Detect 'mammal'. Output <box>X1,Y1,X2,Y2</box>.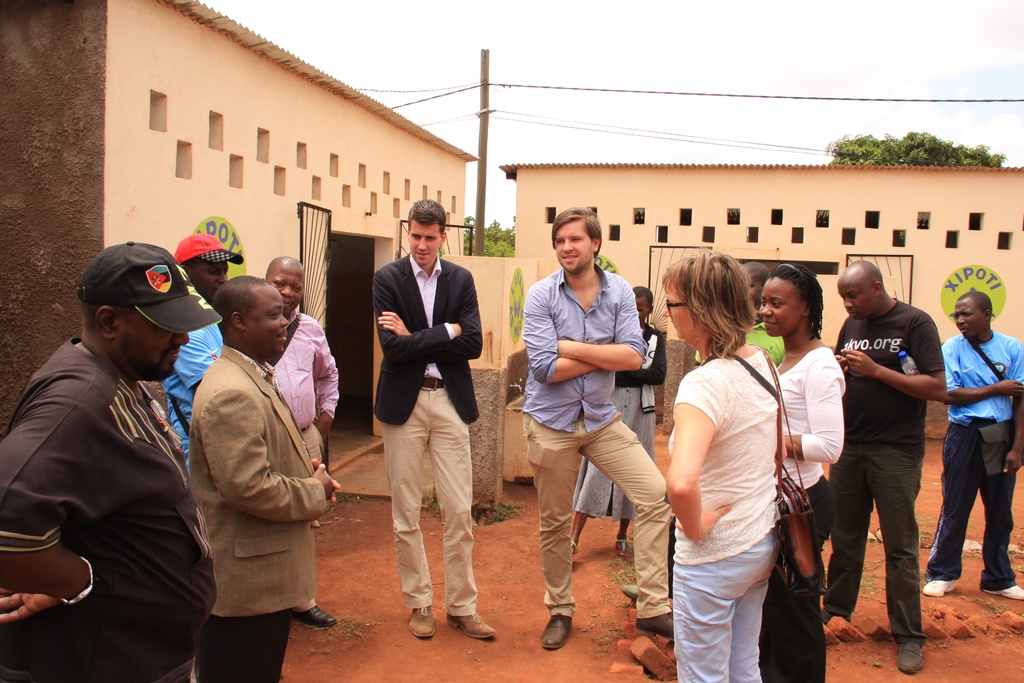
<box>694,259,779,369</box>.
